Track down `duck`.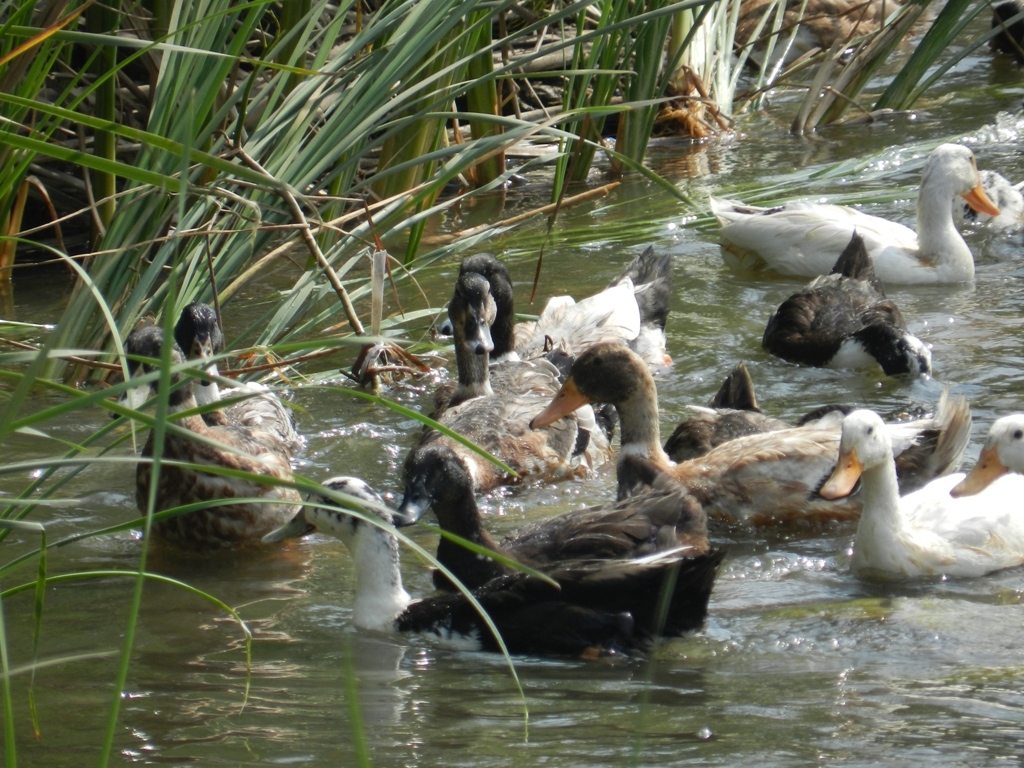
Tracked to x1=940, y1=408, x2=1023, y2=505.
